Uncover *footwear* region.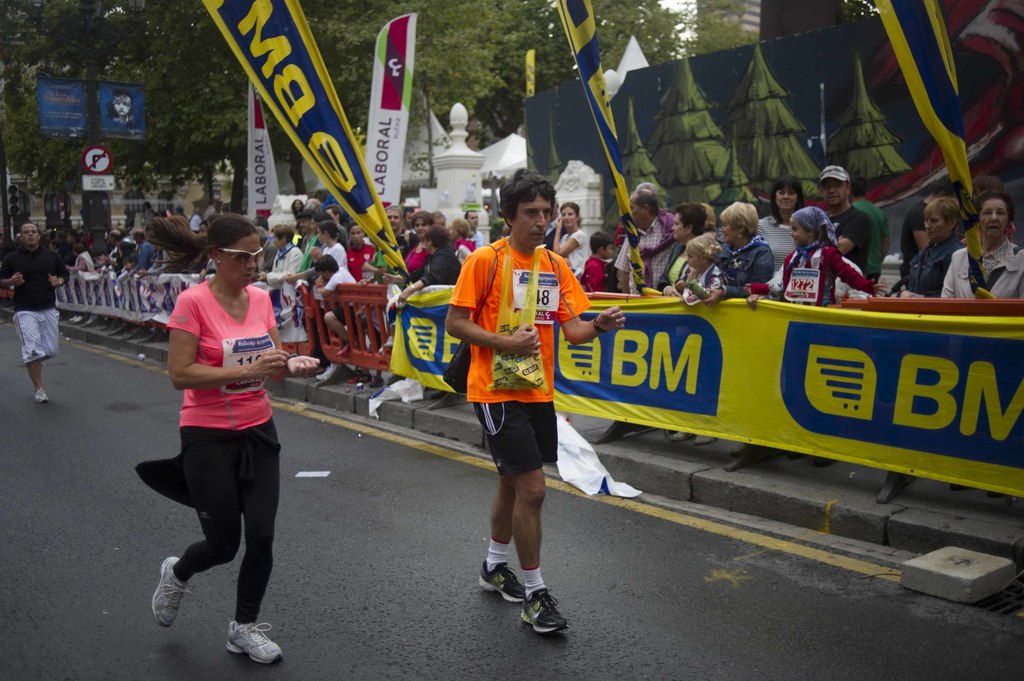
Uncovered: bbox=(950, 483, 968, 488).
